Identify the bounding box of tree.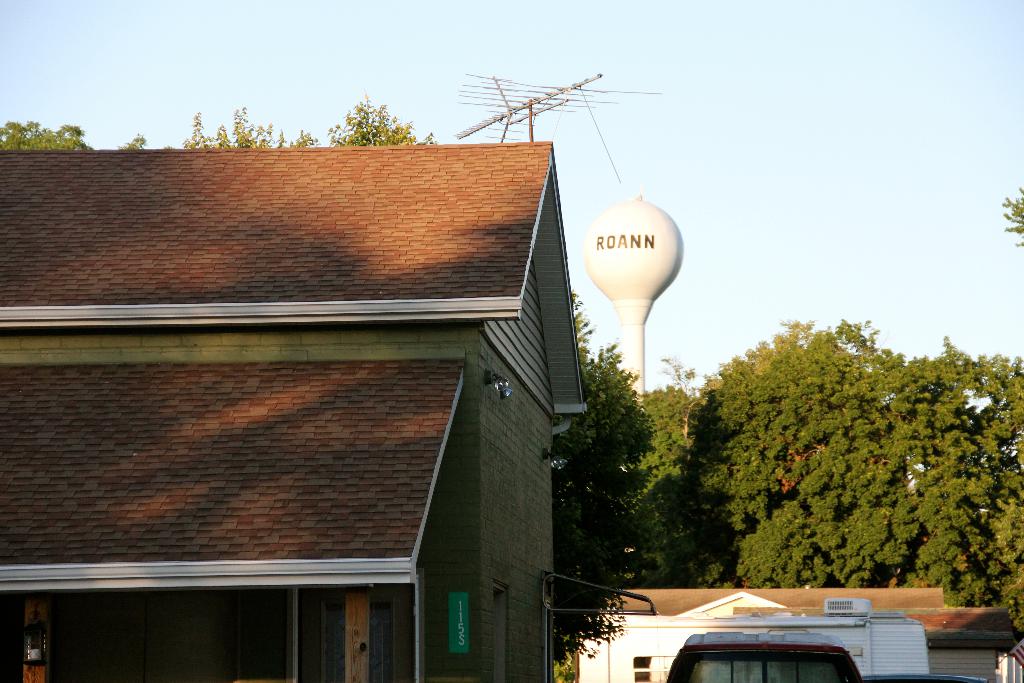
bbox=[549, 288, 695, 682].
